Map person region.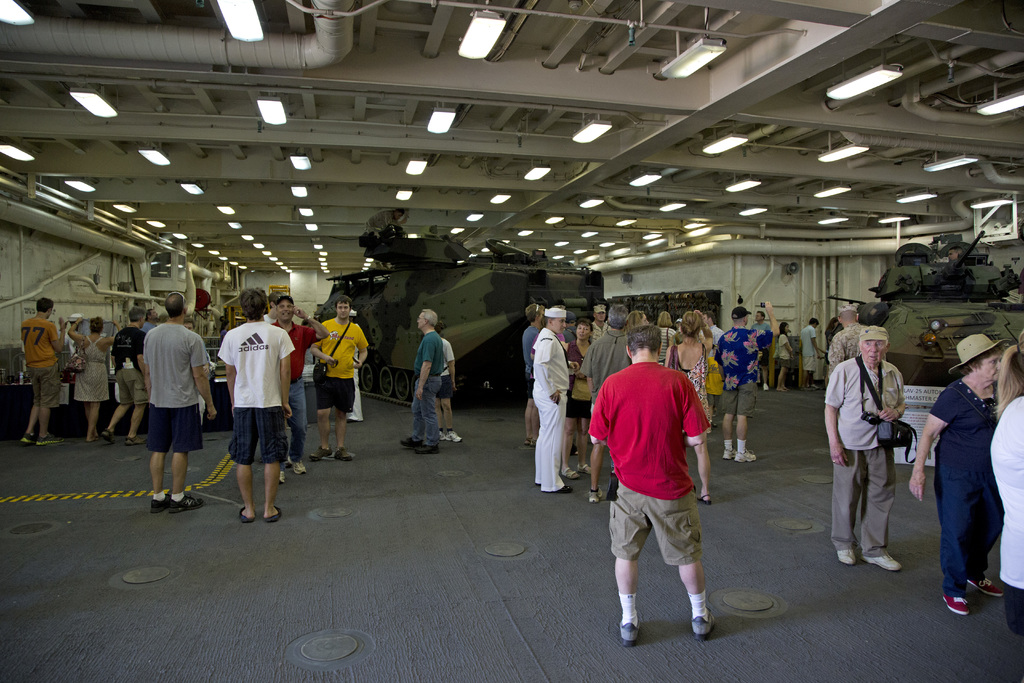
Mapped to box(145, 290, 220, 517).
